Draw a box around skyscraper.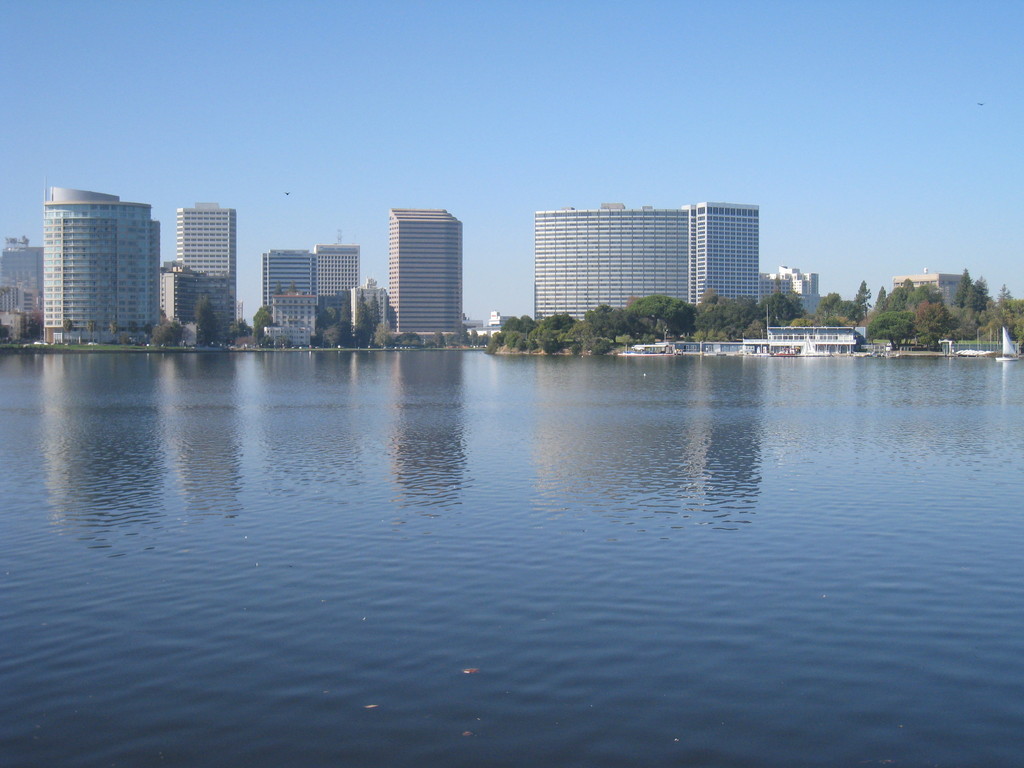
<box>531,202,766,323</box>.
